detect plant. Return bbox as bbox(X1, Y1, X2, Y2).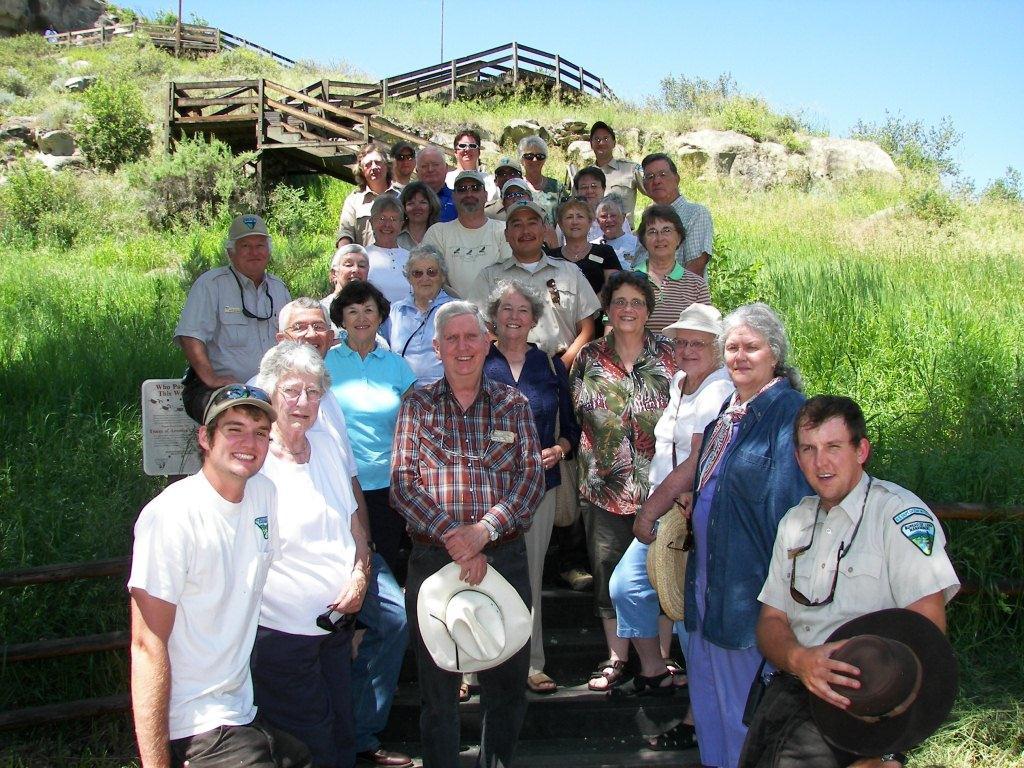
bbox(849, 109, 964, 187).
